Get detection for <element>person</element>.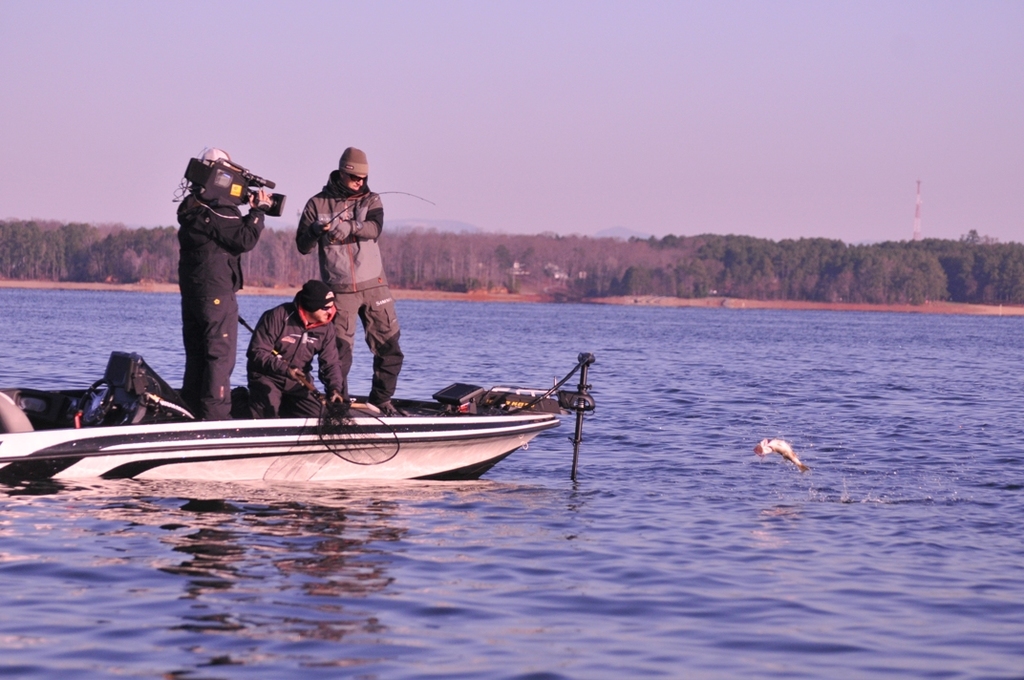
Detection: bbox=(300, 147, 404, 417).
